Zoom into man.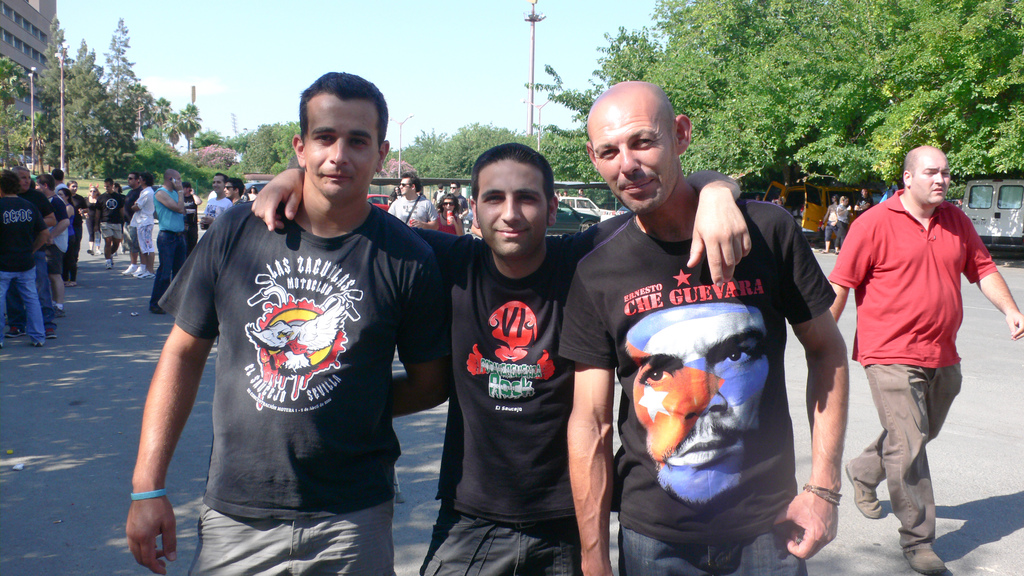
Zoom target: crop(120, 177, 140, 275).
